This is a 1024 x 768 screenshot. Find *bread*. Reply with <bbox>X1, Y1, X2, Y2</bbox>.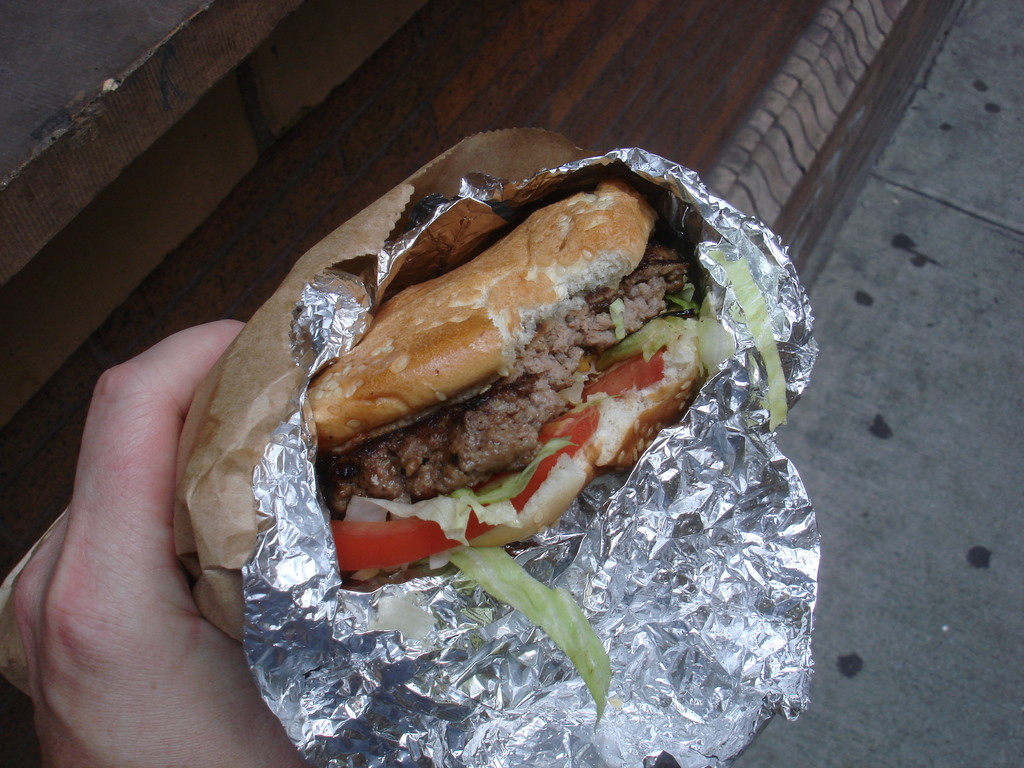
<bbox>276, 148, 732, 521</bbox>.
